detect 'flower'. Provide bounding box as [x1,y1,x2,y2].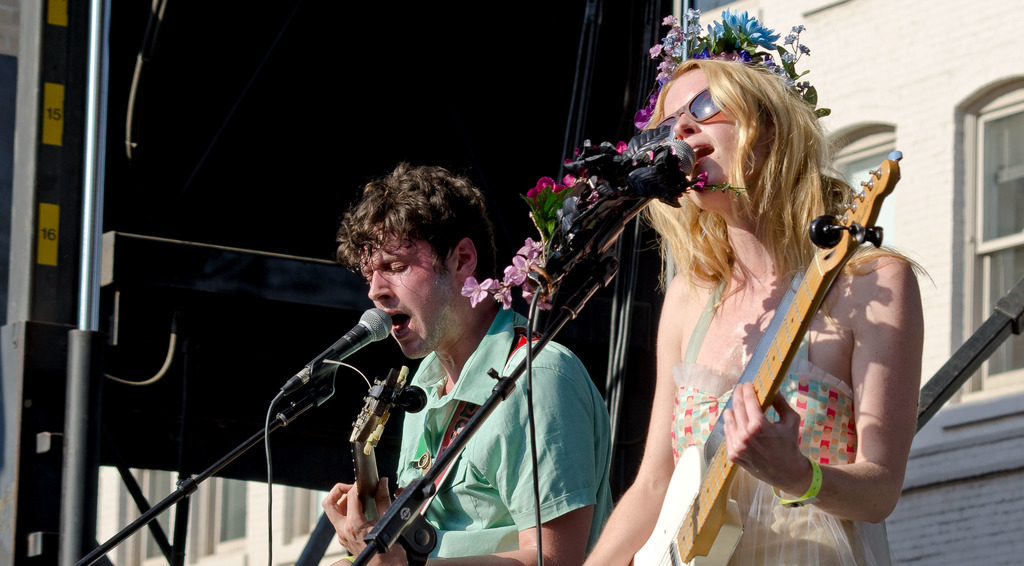
[461,274,489,304].
